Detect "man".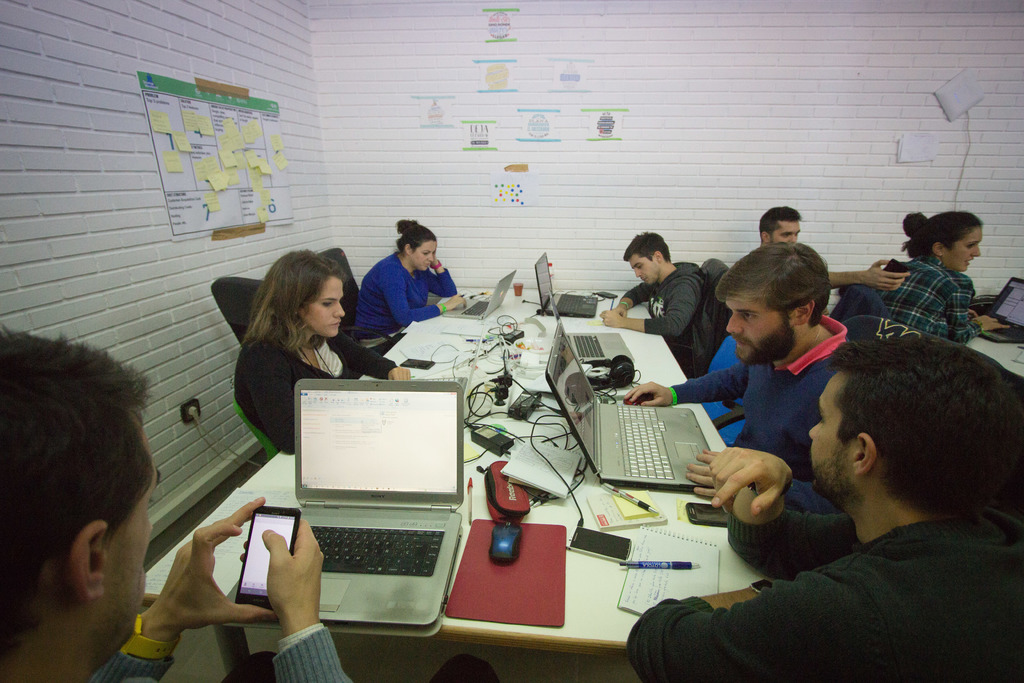
Detected at BBox(0, 321, 500, 682).
